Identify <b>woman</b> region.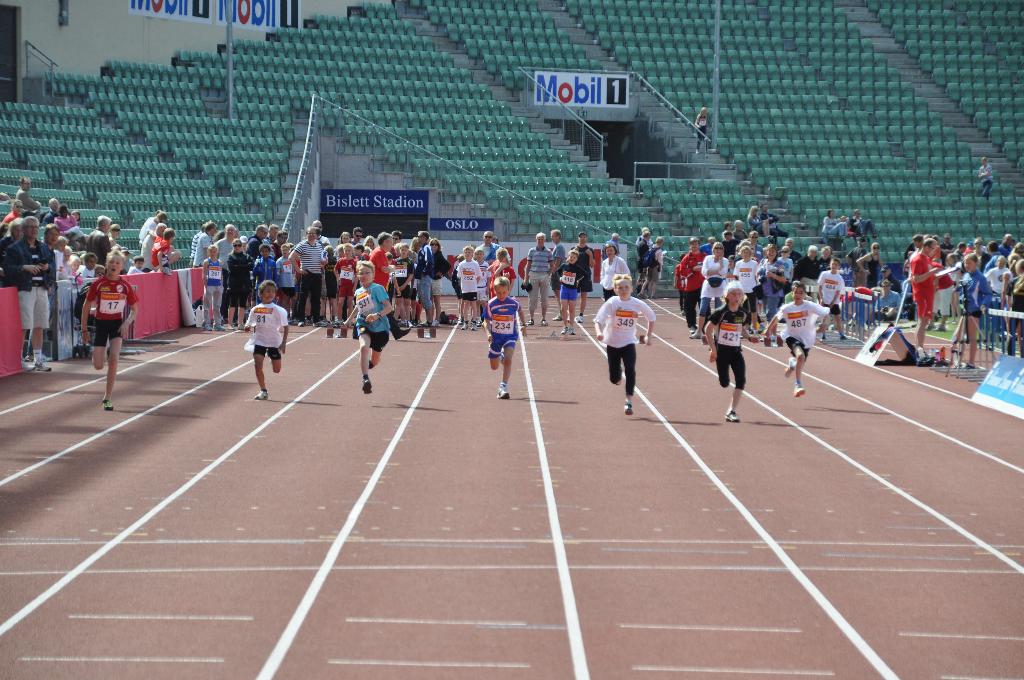
Region: <region>694, 104, 710, 147</region>.
